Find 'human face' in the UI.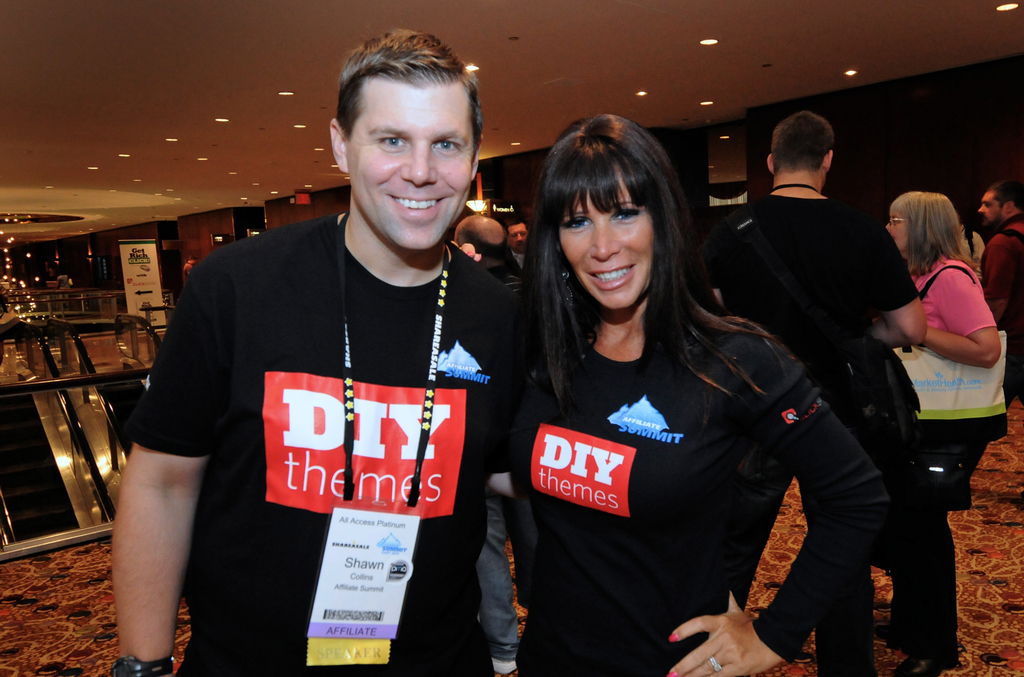
UI element at (left=559, top=183, right=655, bottom=306).
